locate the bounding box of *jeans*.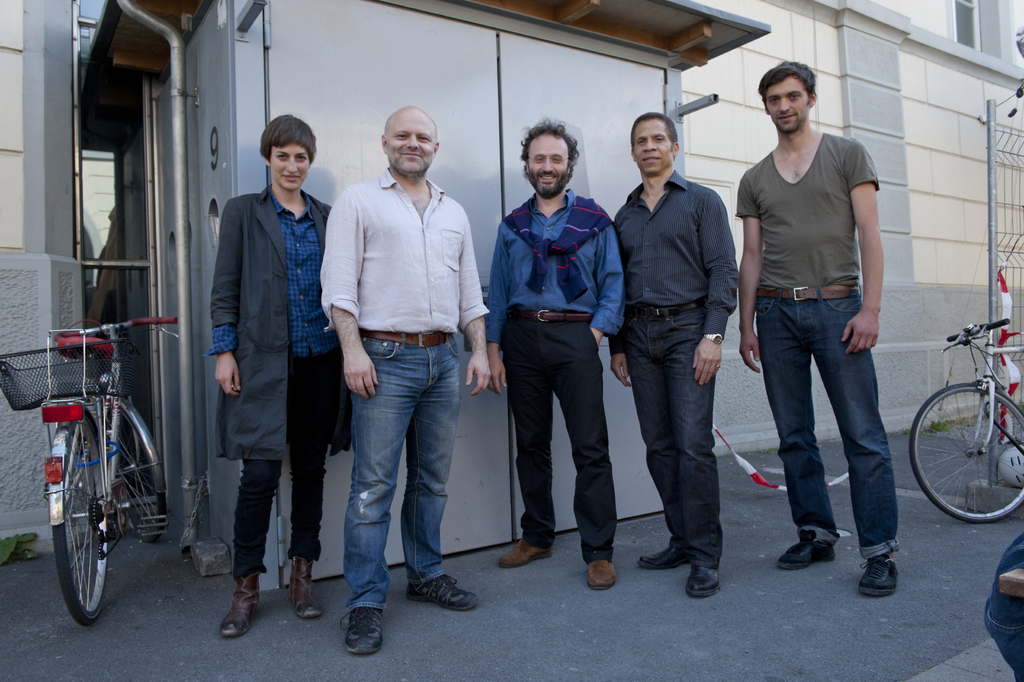
Bounding box: [345, 340, 450, 609].
